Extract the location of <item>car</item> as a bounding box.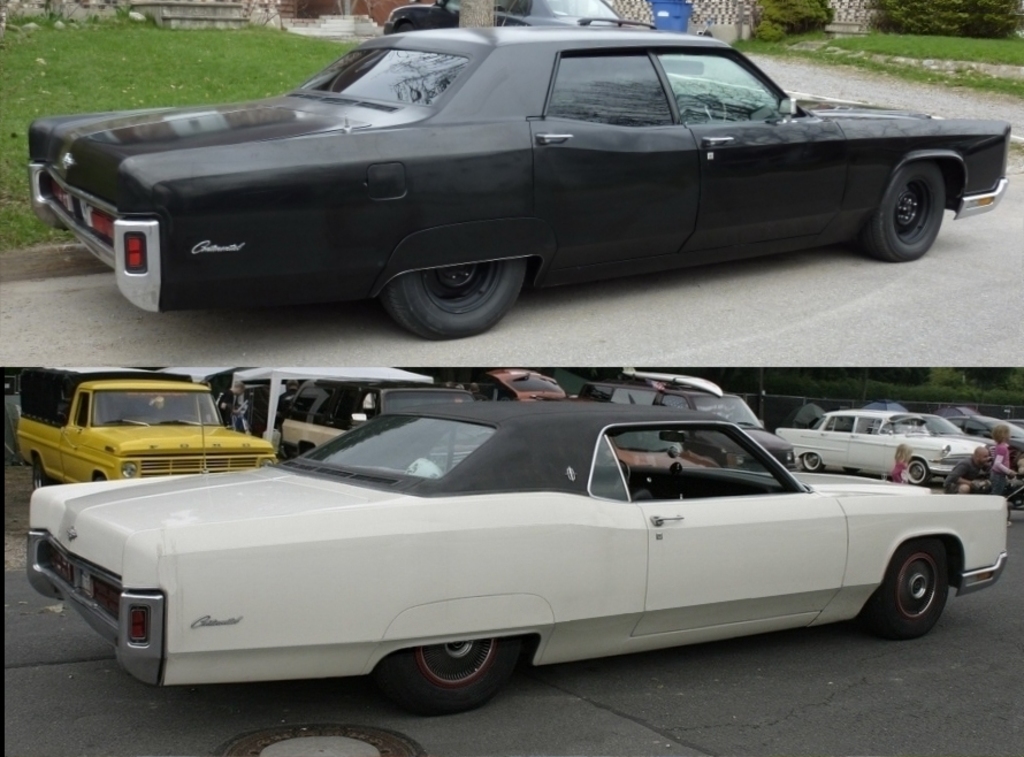
[772,412,985,484].
